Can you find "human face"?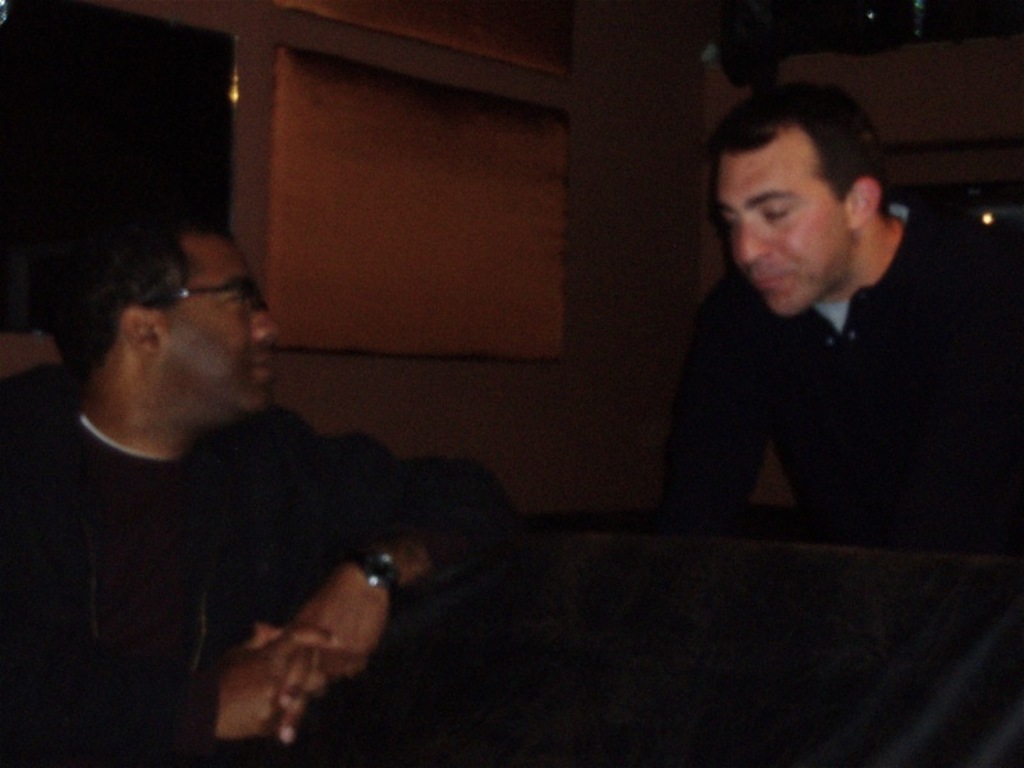
Yes, bounding box: x1=156 y1=236 x2=278 y2=408.
